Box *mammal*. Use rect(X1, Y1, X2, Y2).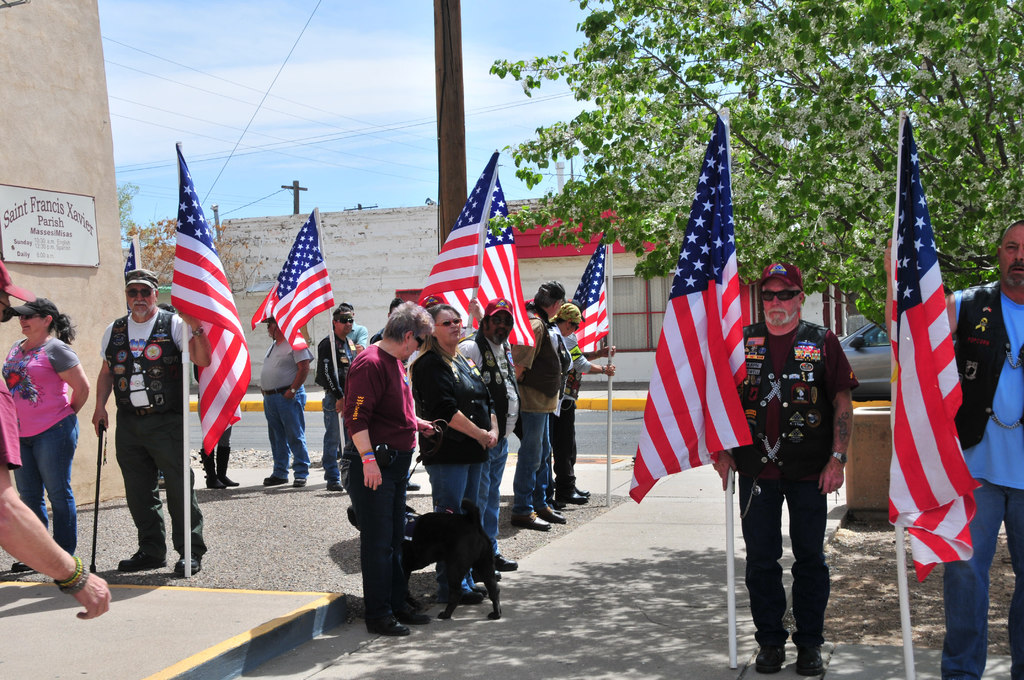
rect(93, 270, 214, 578).
